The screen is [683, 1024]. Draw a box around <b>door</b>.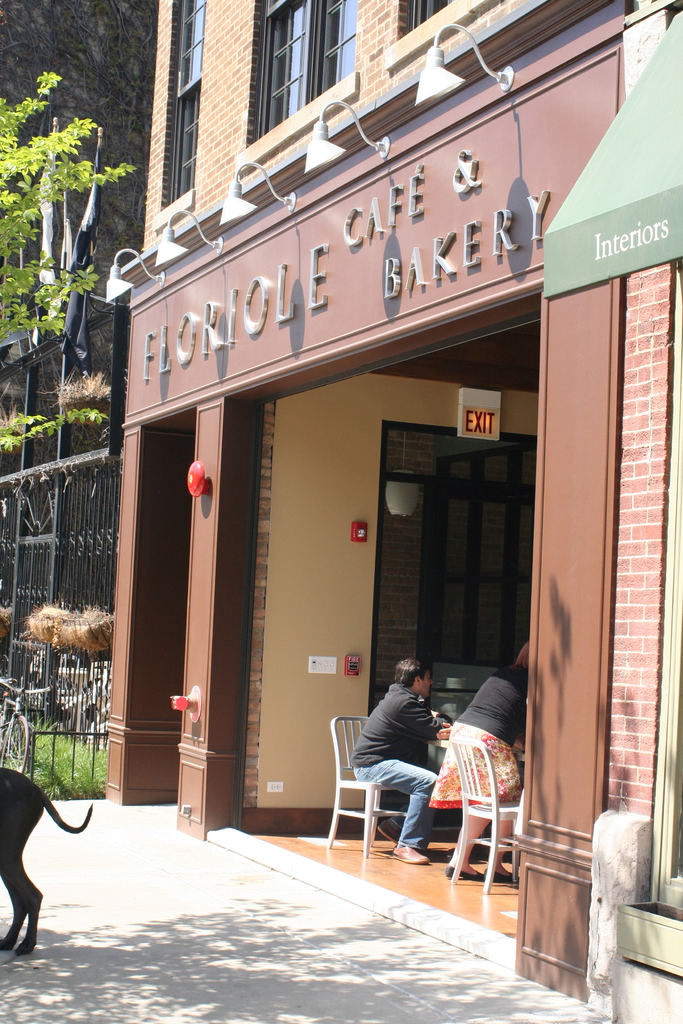
<region>413, 444, 542, 710</region>.
